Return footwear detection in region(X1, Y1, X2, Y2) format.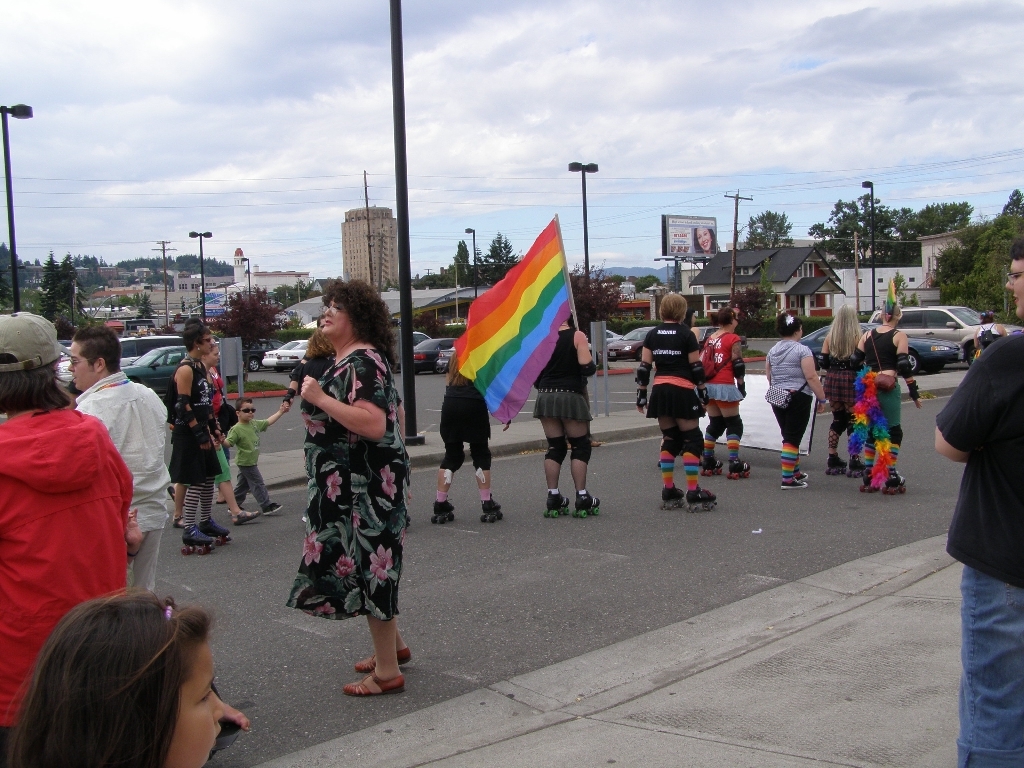
region(547, 492, 566, 508).
